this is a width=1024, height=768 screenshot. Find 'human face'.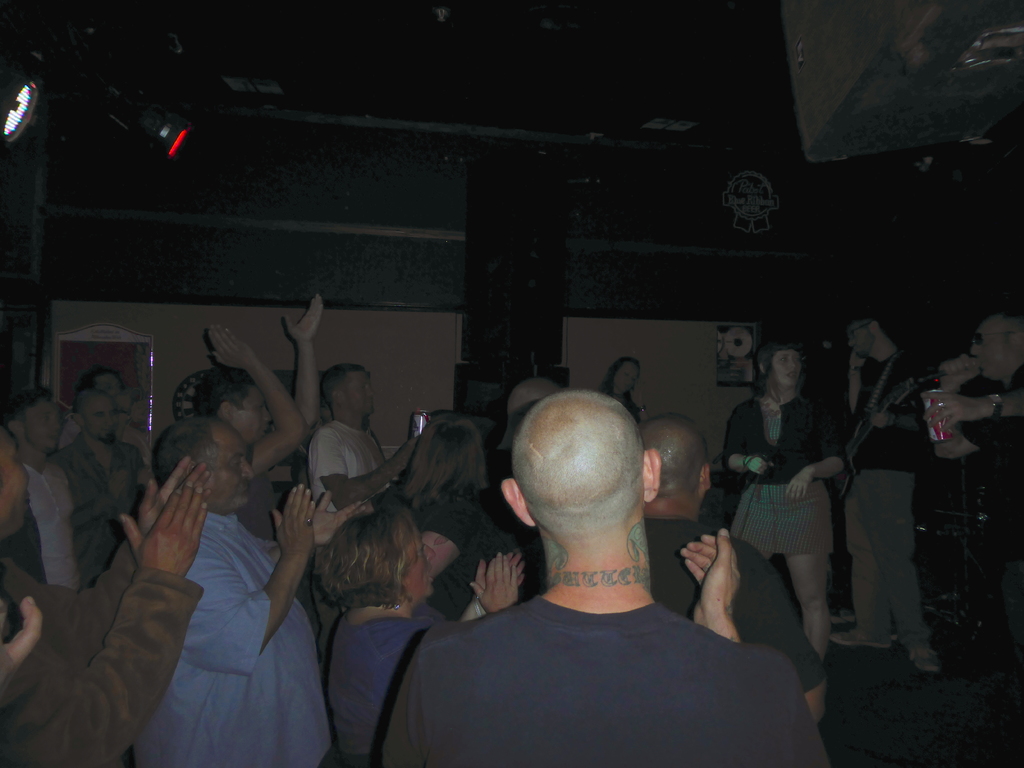
Bounding box: 88, 397, 117, 444.
